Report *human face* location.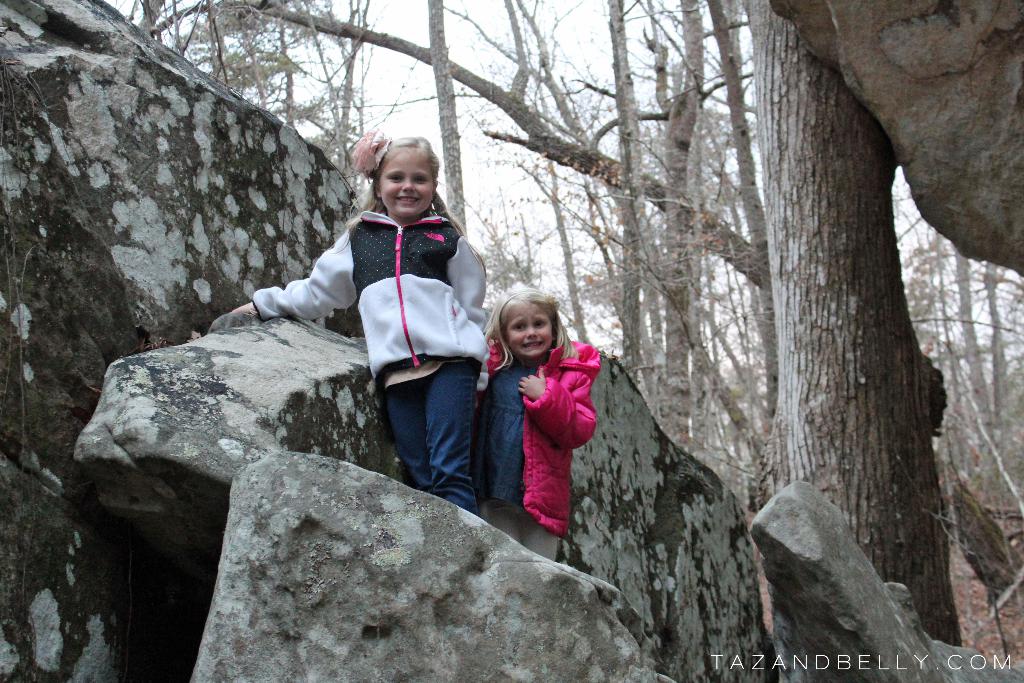
Report: crop(502, 302, 561, 365).
